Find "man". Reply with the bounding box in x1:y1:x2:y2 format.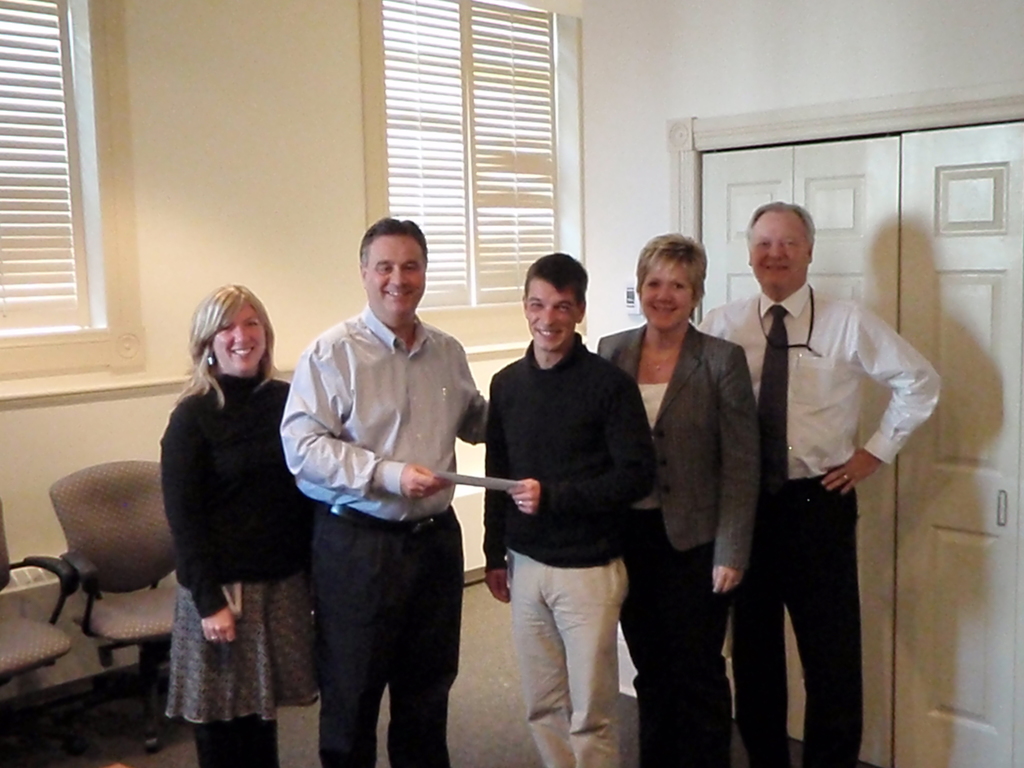
479:248:662:767.
